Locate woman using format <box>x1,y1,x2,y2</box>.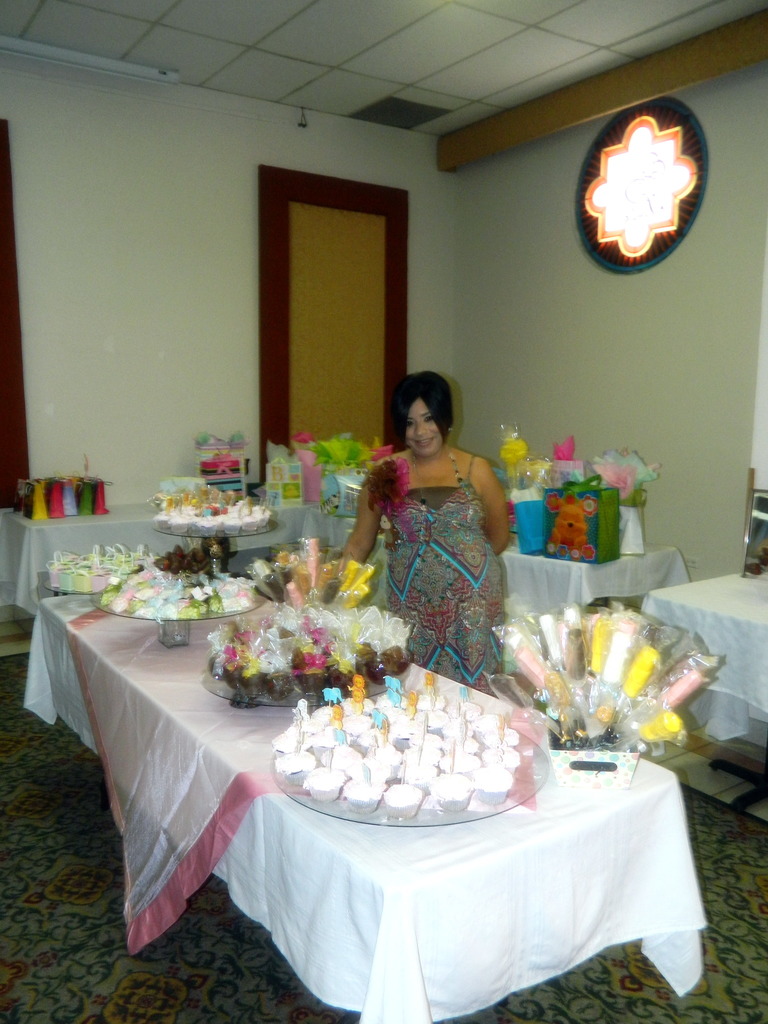
<box>349,364,531,685</box>.
